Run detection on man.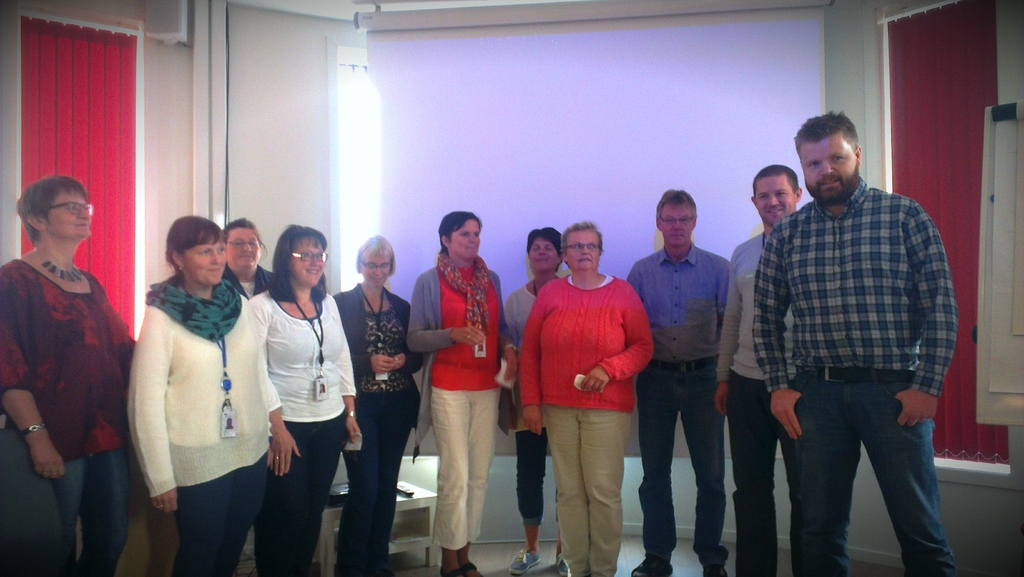
Result: [722,110,964,537].
